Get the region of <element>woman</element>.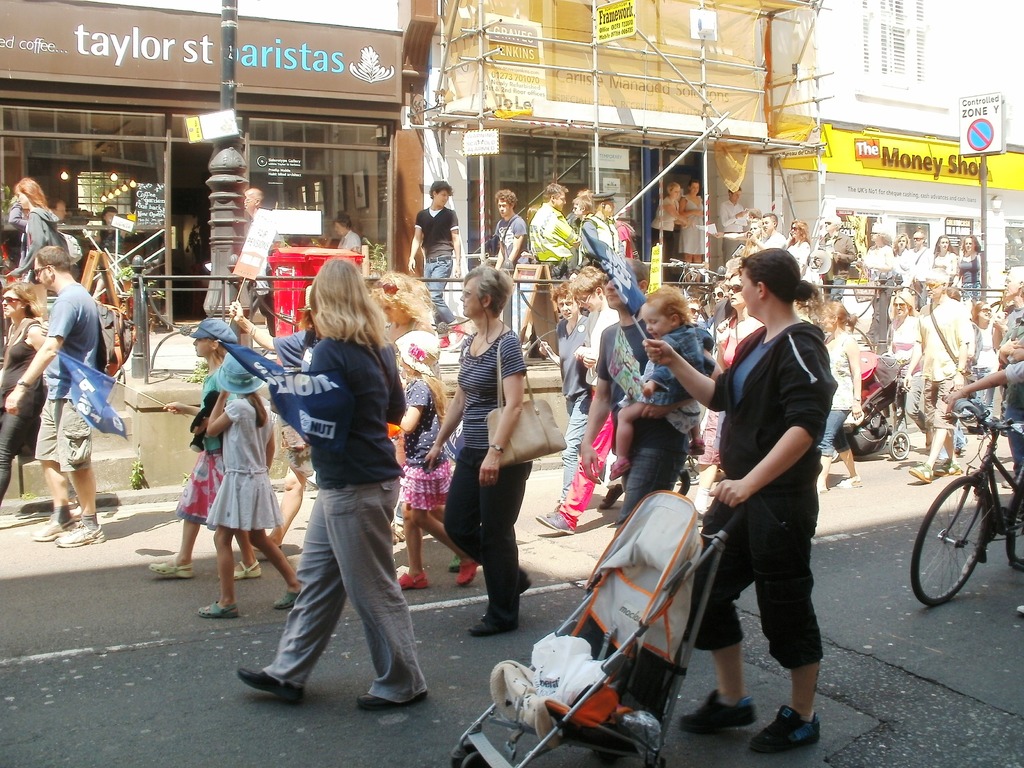
<bbox>954, 229, 991, 292</bbox>.
